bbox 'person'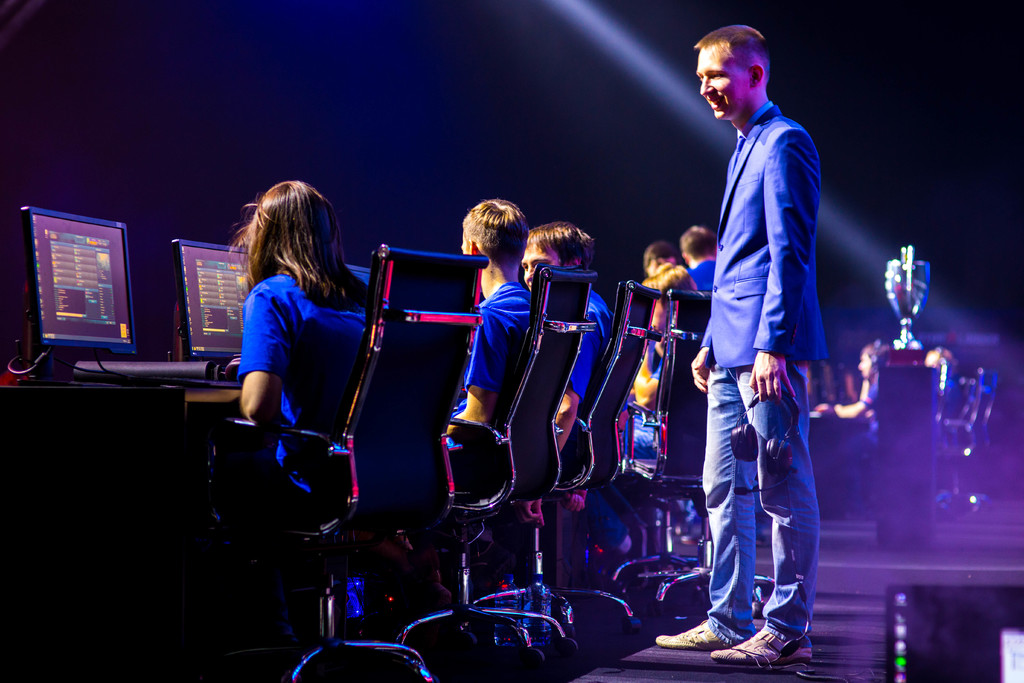
{"left": 833, "top": 344, "right": 886, "bottom": 419}
